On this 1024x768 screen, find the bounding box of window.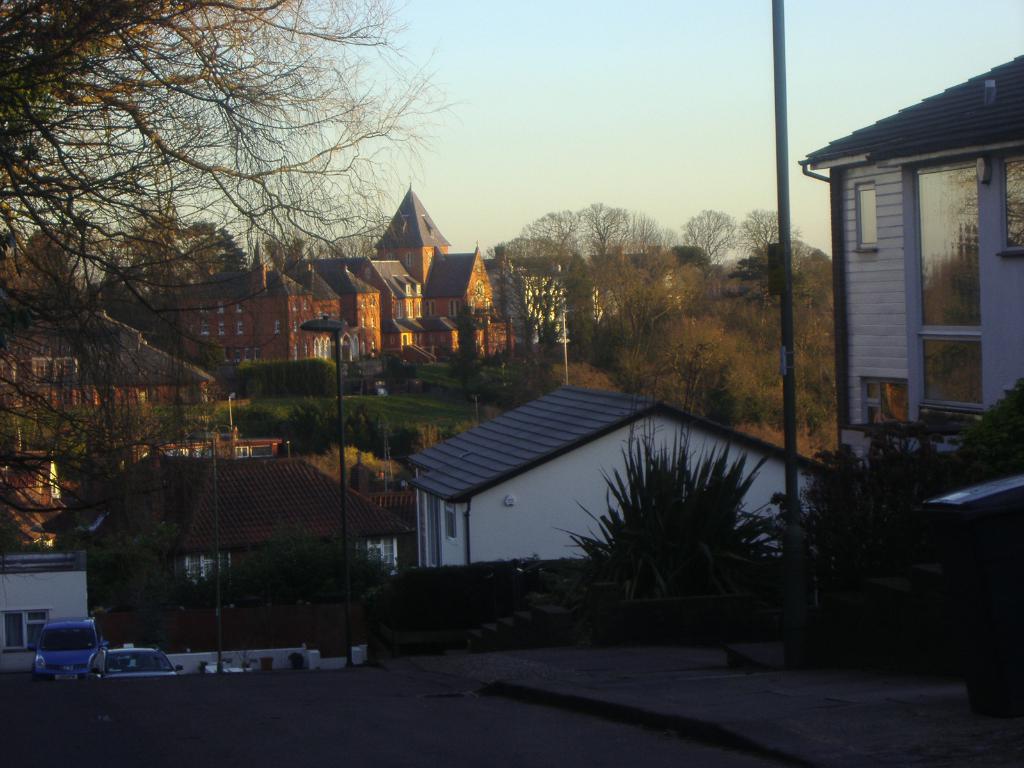
Bounding box: 370 318 374 328.
